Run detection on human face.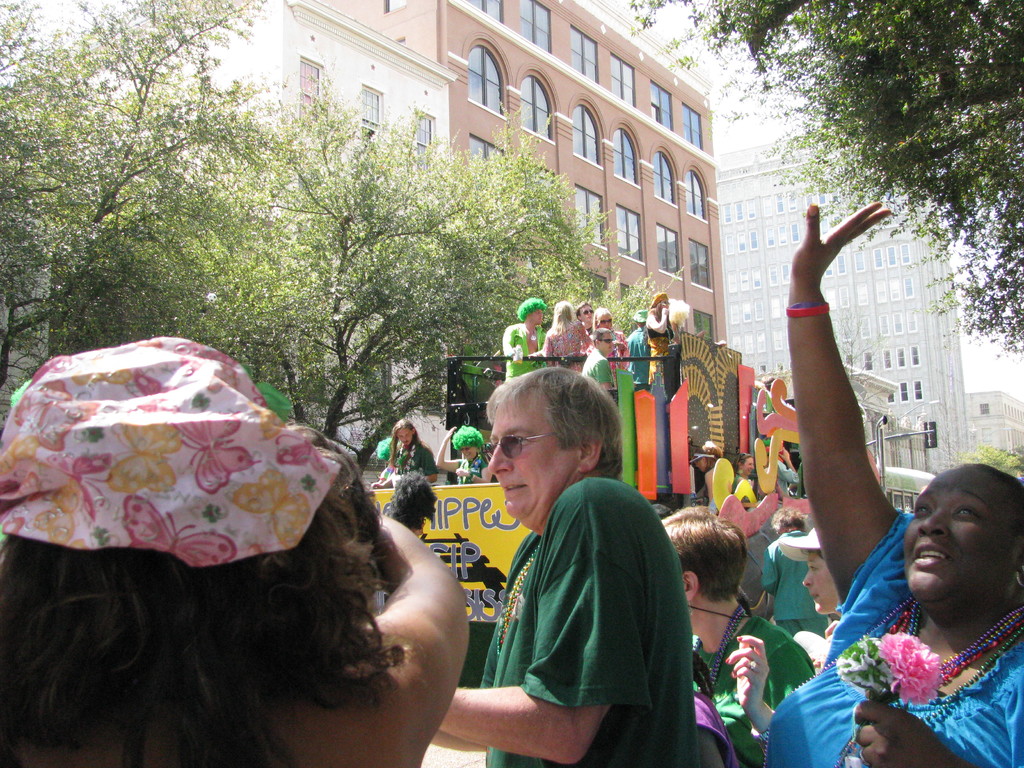
Result: {"left": 797, "top": 547, "right": 837, "bottom": 614}.
